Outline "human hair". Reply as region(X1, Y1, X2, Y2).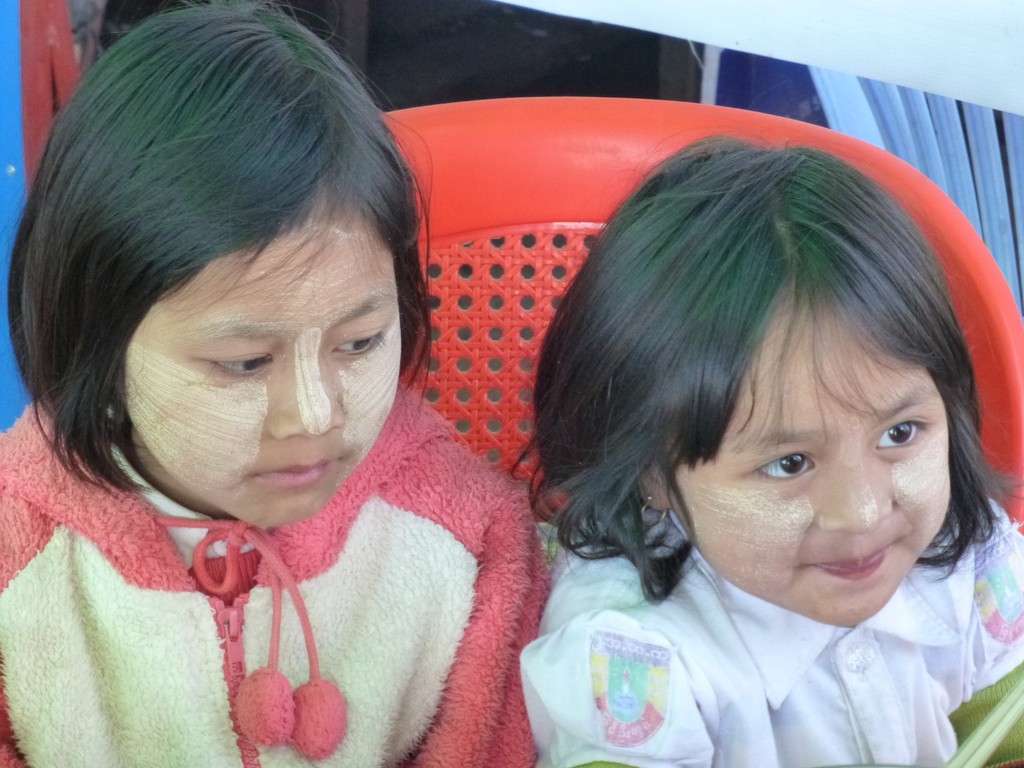
region(545, 122, 1009, 615).
